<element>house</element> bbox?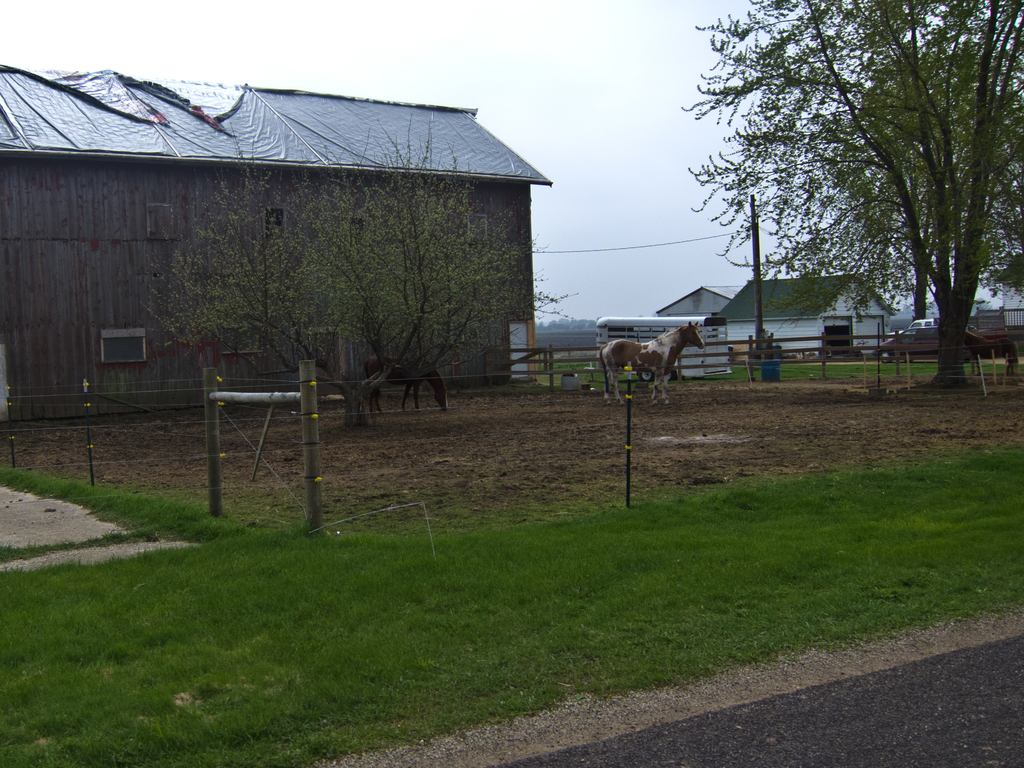
{"left": 706, "top": 274, "right": 900, "bottom": 356}
